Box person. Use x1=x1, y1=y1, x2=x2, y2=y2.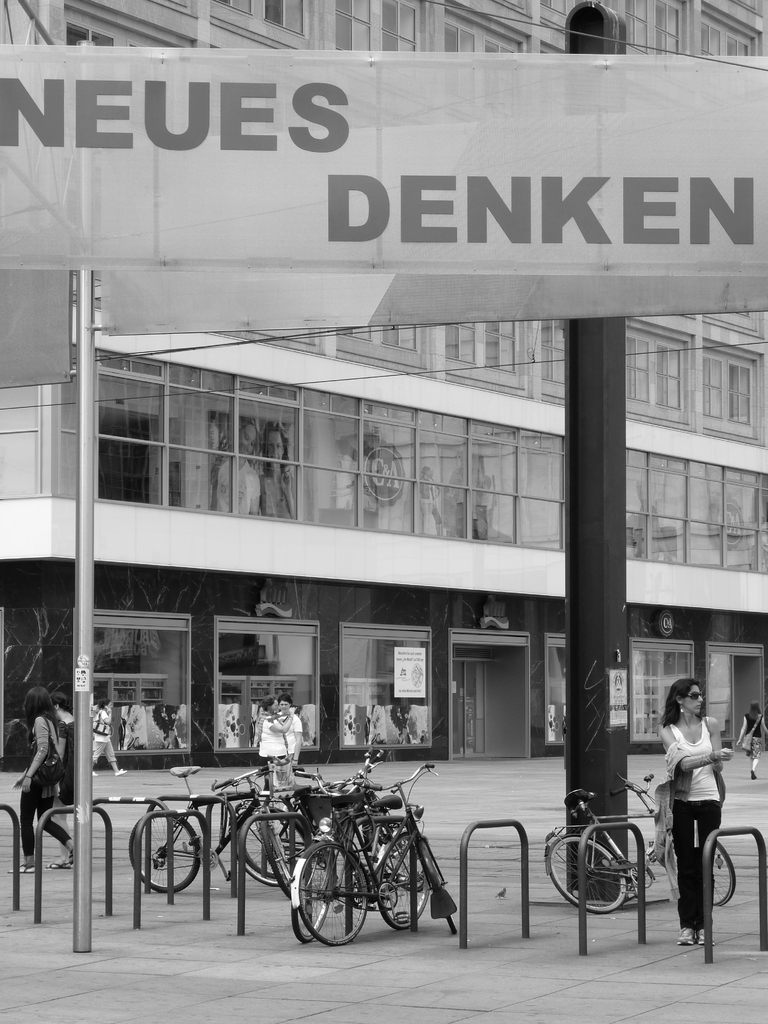
x1=416, y1=466, x2=442, y2=541.
